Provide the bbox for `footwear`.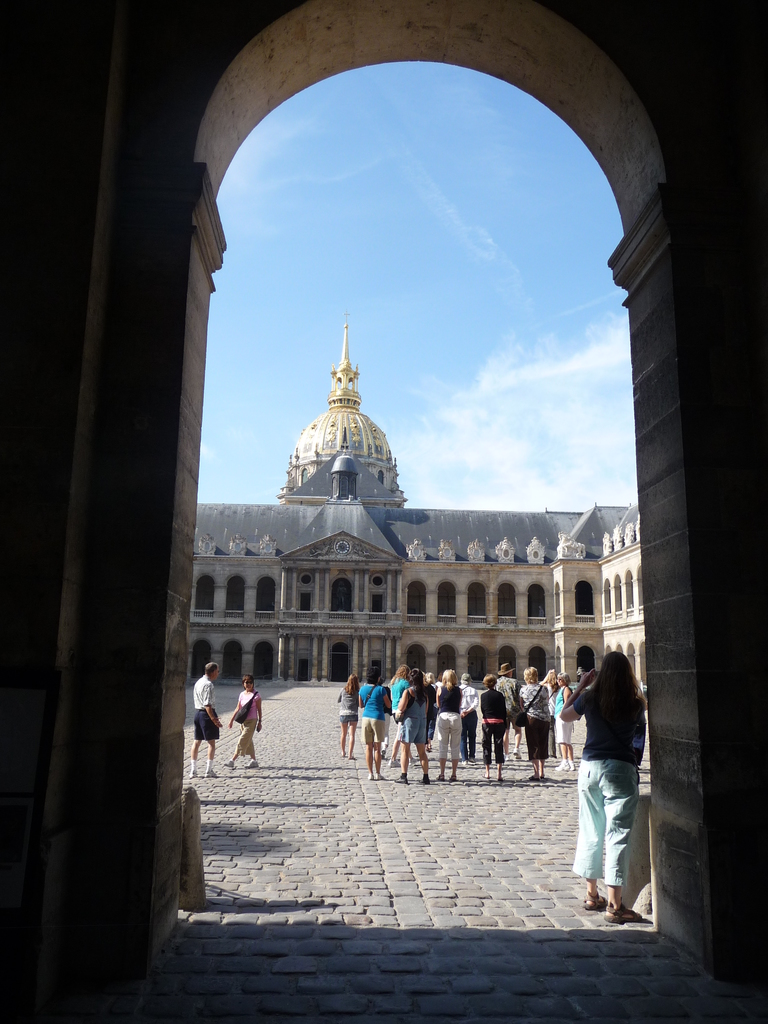
pyautogui.locateOnScreen(417, 774, 431, 786).
